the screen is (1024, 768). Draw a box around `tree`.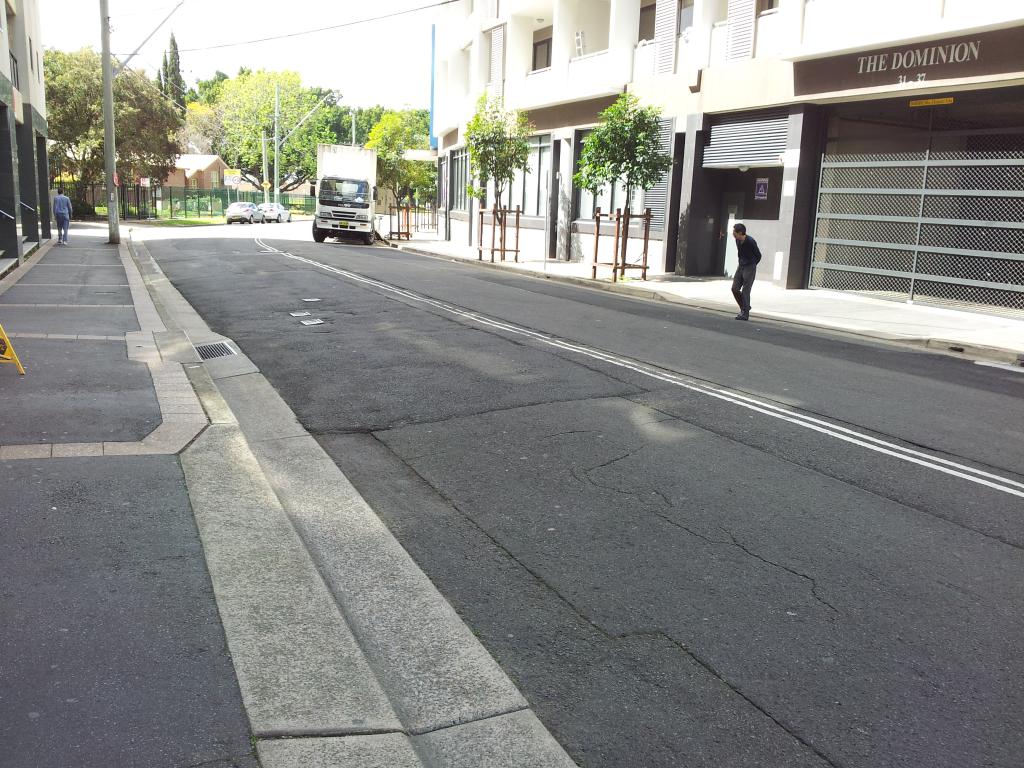
rect(332, 106, 382, 145).
